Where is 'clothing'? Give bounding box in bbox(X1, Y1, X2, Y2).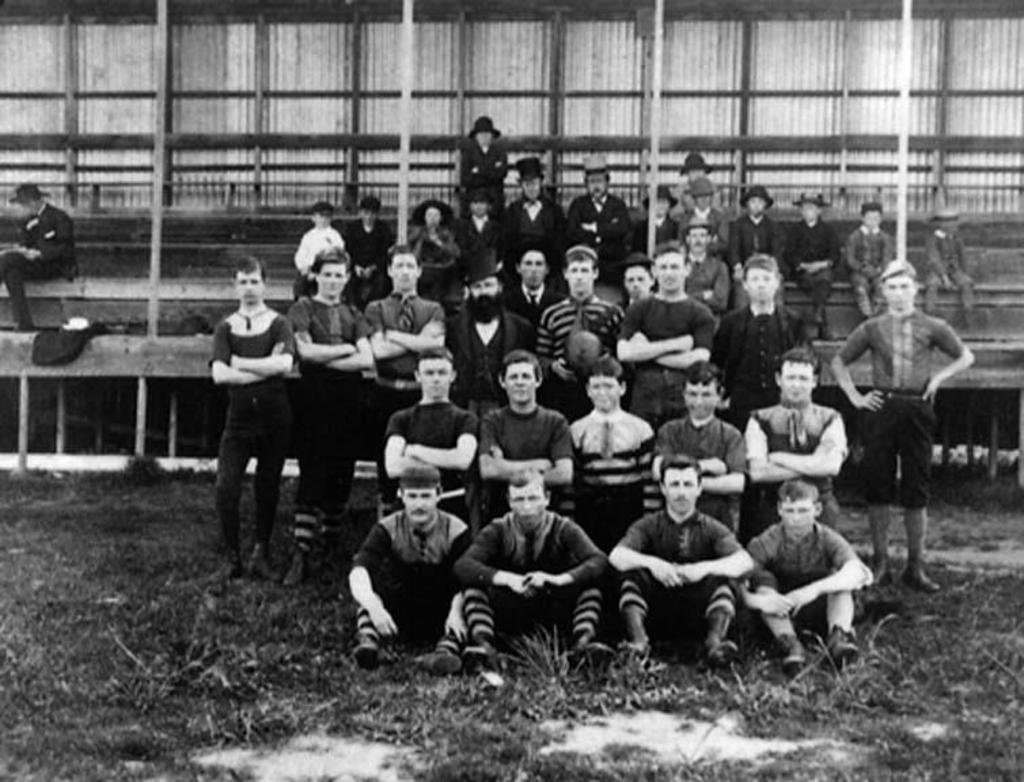
bbox(198, 269, 306, 546).
